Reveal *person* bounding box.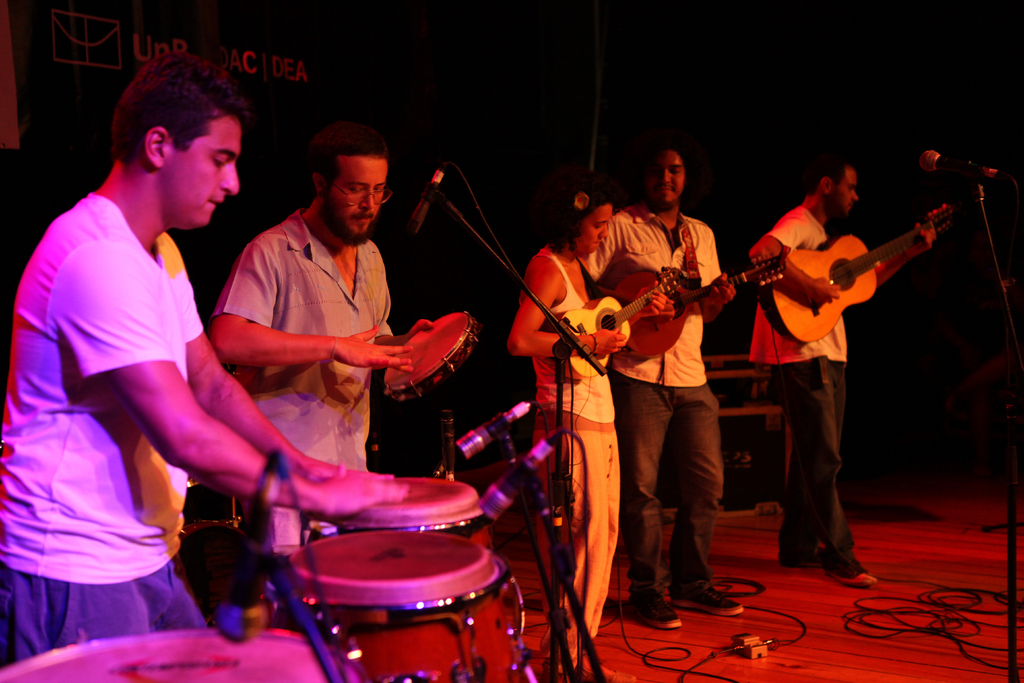
Revealed: [left=584, top=143, right=740, bottom=633].
